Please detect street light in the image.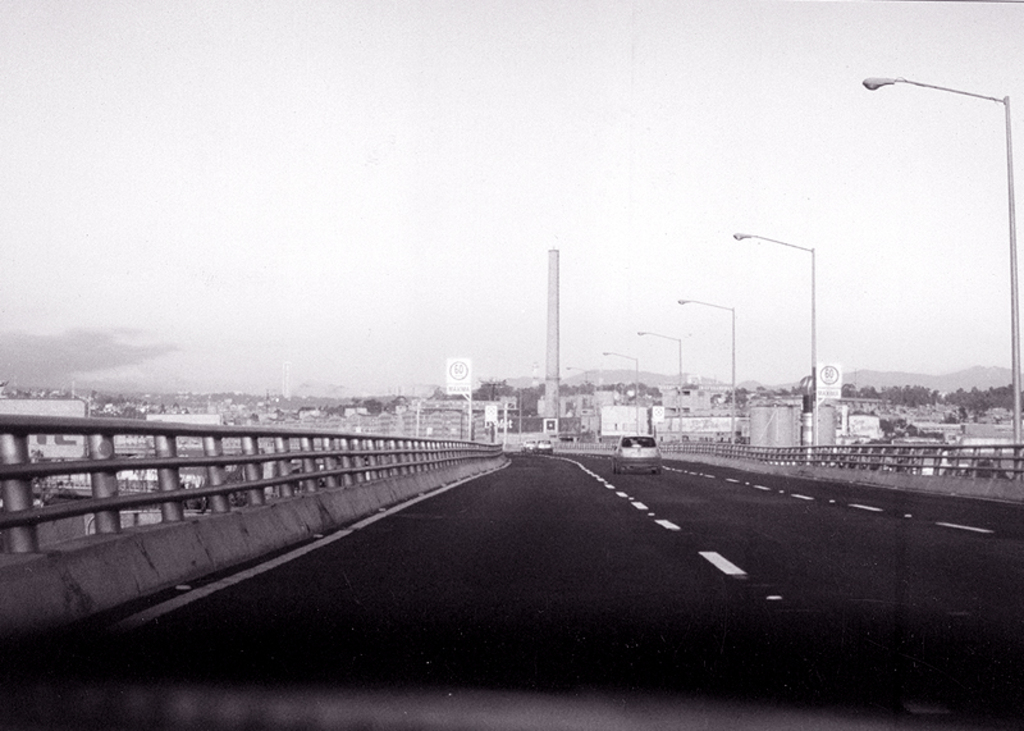
<box>607,346,635,440</box>.
